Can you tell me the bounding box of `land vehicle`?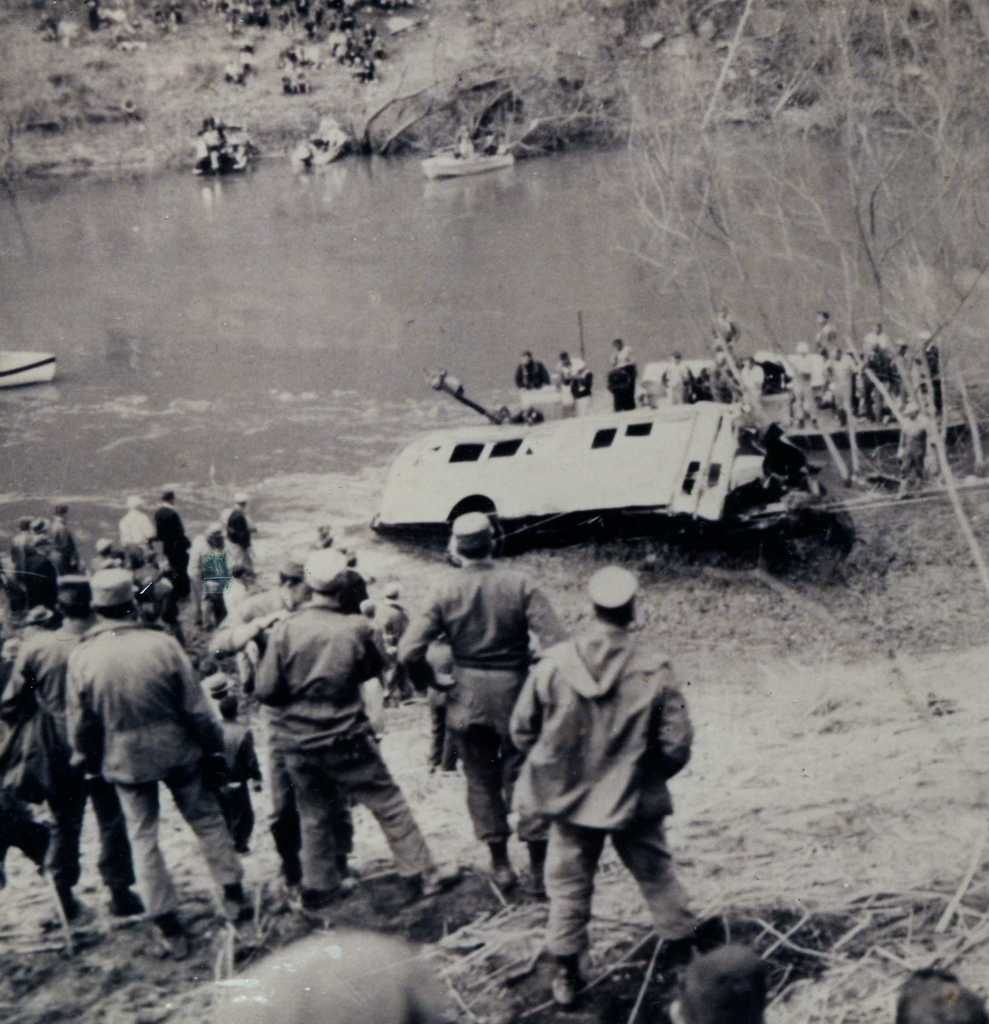
378/336/857/557.
